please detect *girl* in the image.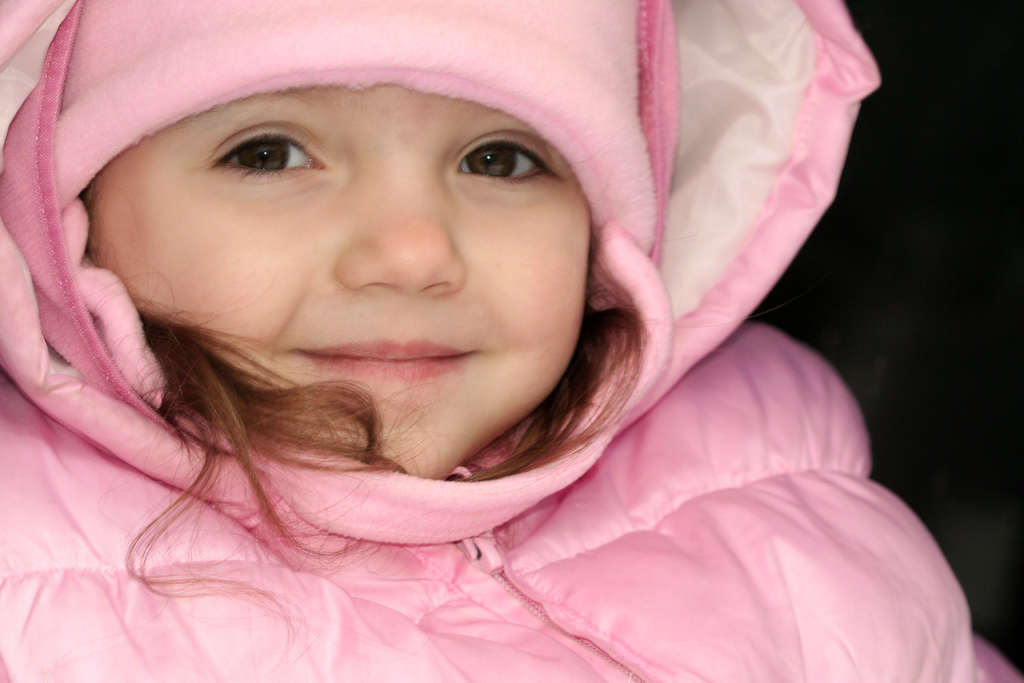
crop(0, 0, 1023, 682).
